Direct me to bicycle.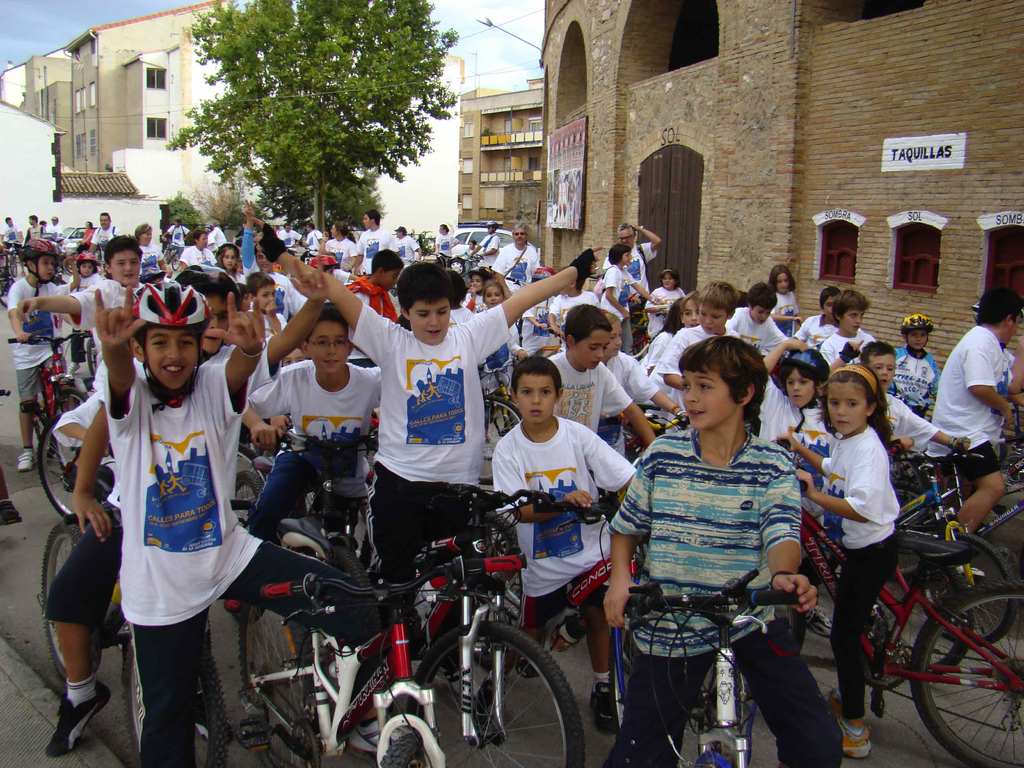
Direction: x1=489, y1=482, x2=653, y2=724.
